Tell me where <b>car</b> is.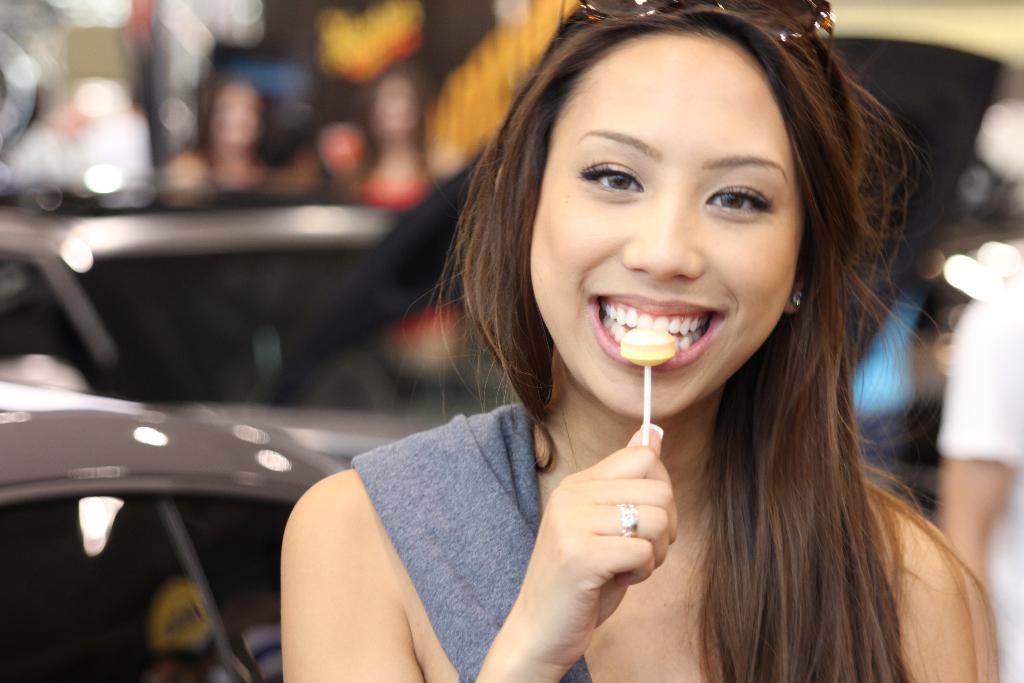
<b>car</b> is at (0, 176, 516, 461).
